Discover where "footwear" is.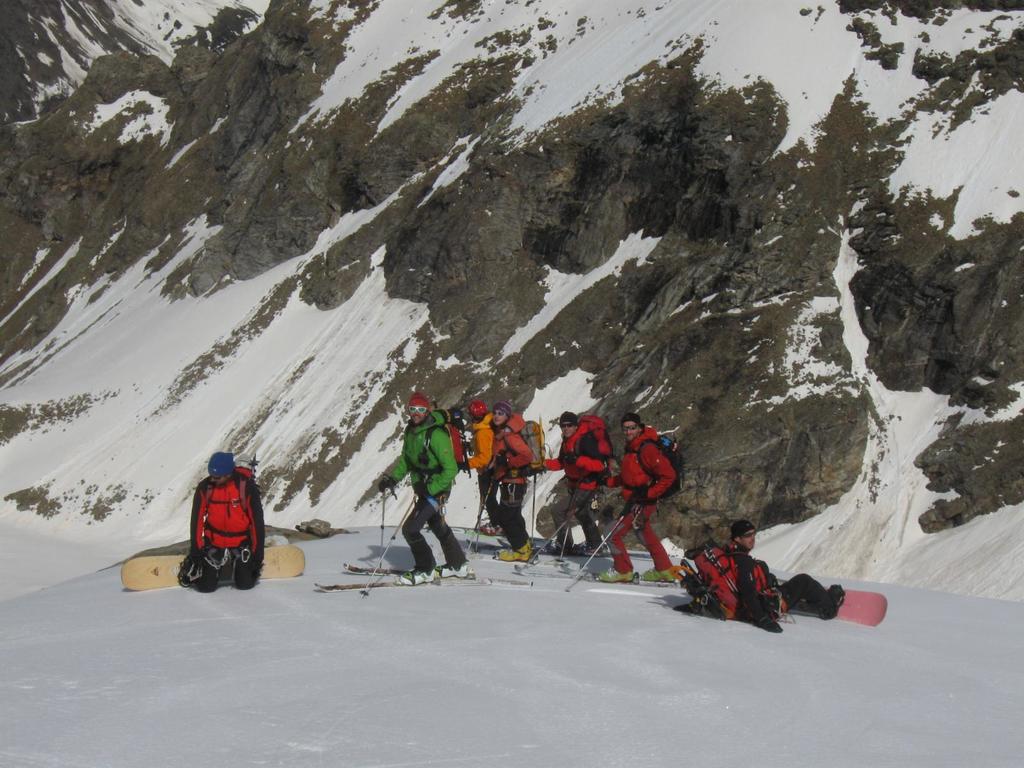
Discovered at (left=476, top=522, right=504, bottom=535).
